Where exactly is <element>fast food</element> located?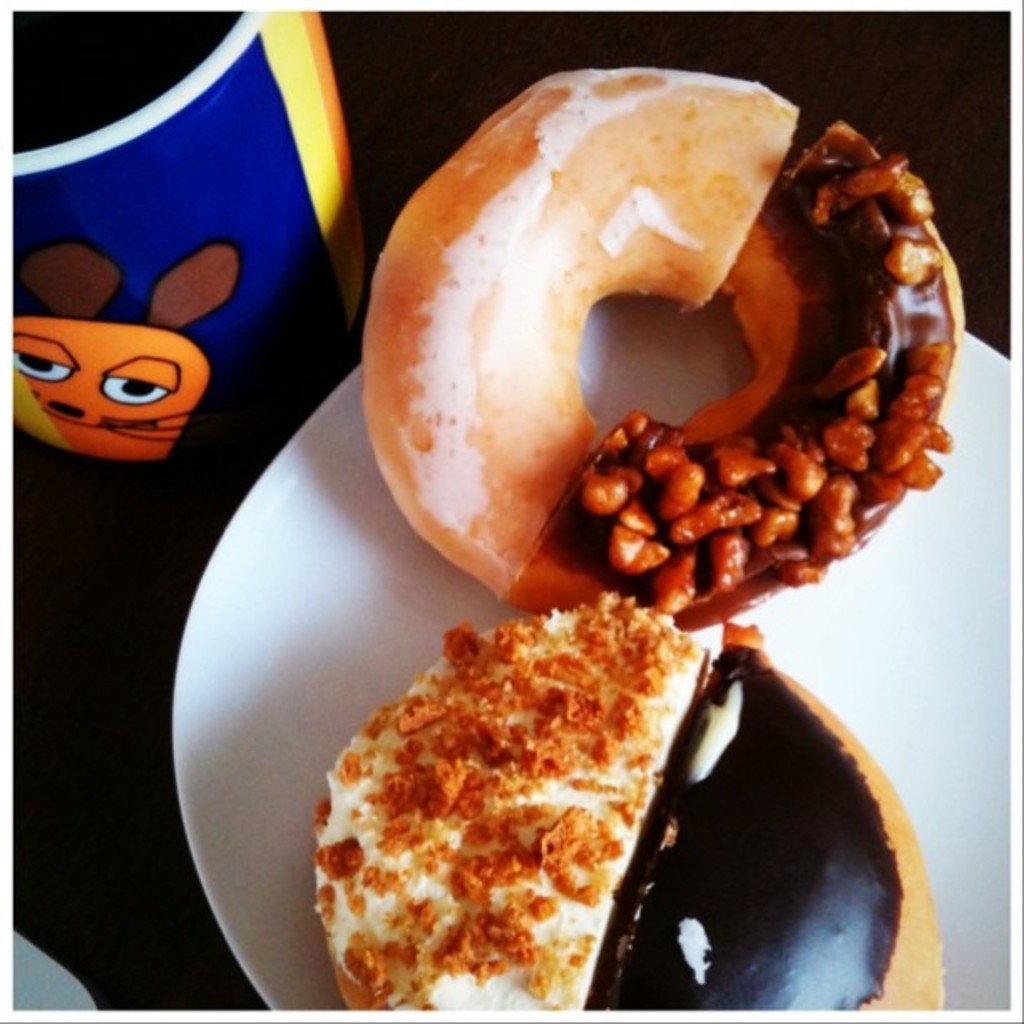
Its bounding box is box(323, 534, 765, 999).
